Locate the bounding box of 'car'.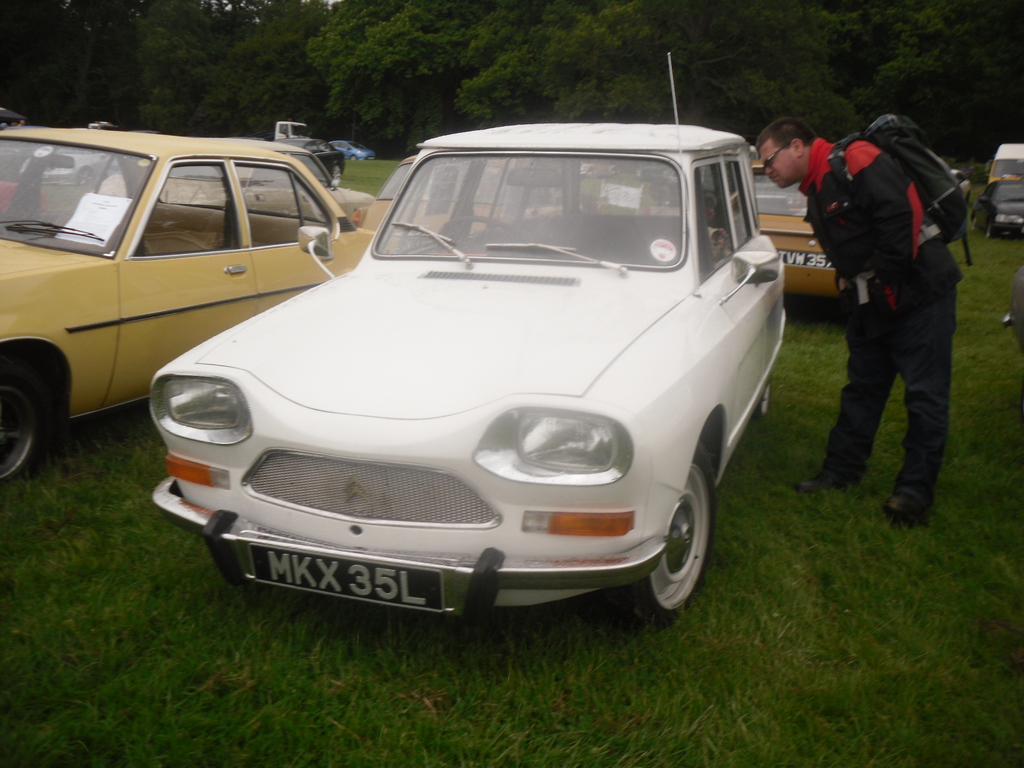
Bounding box: detection(0, 129, 442, 484).
